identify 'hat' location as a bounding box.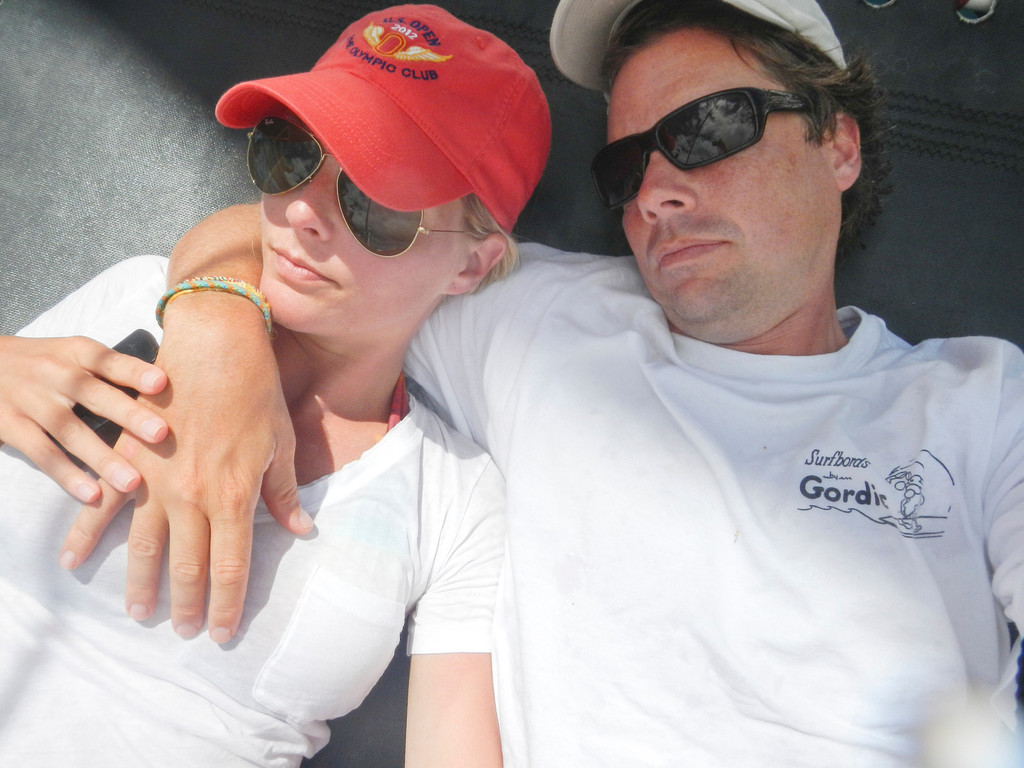
box(548, 0, 849, 108).
